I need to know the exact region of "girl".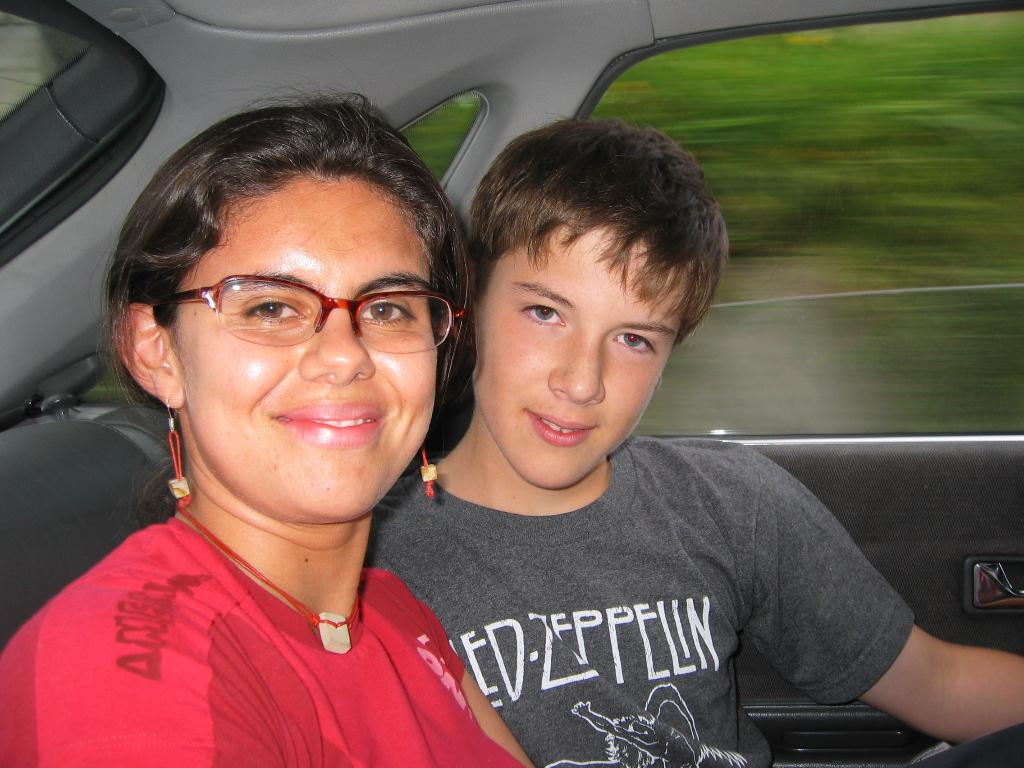
Region: [0,50,541,767].
